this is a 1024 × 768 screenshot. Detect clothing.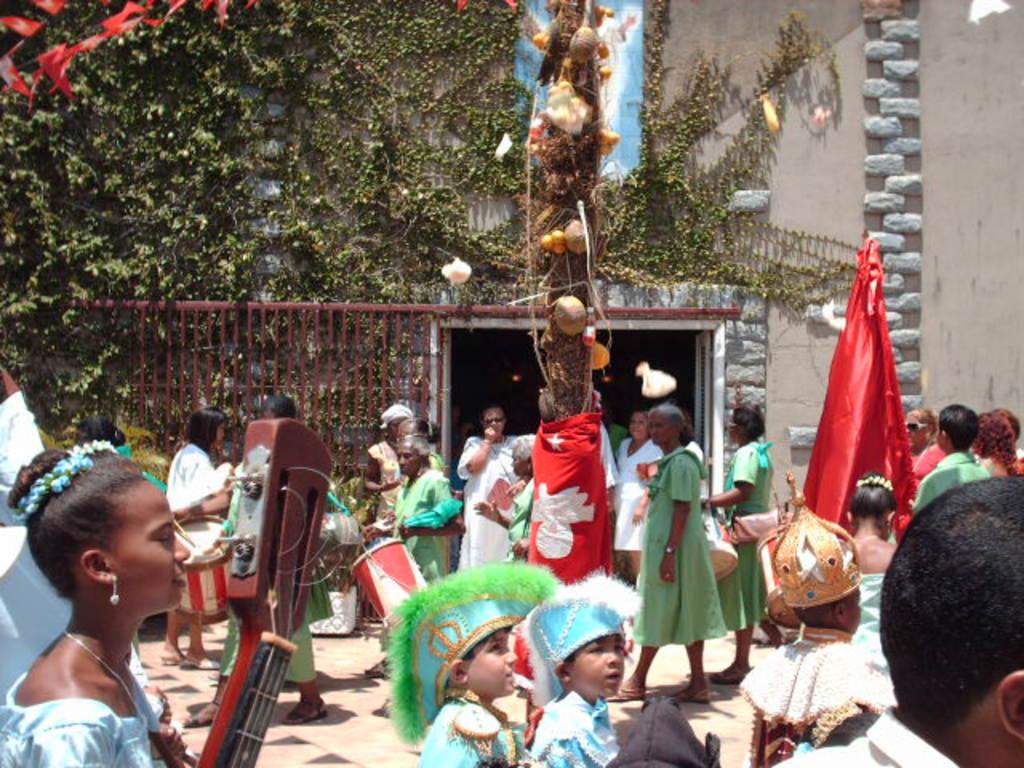
(854,570,894,683).
